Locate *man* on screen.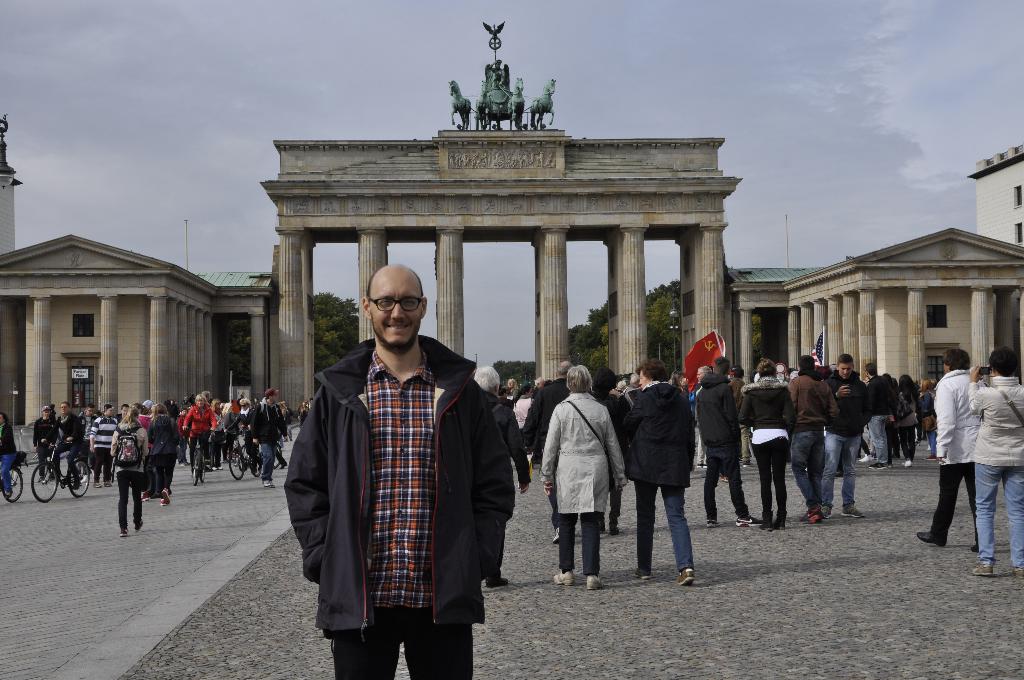
On screen at detection(820, 357, 881, 514).
